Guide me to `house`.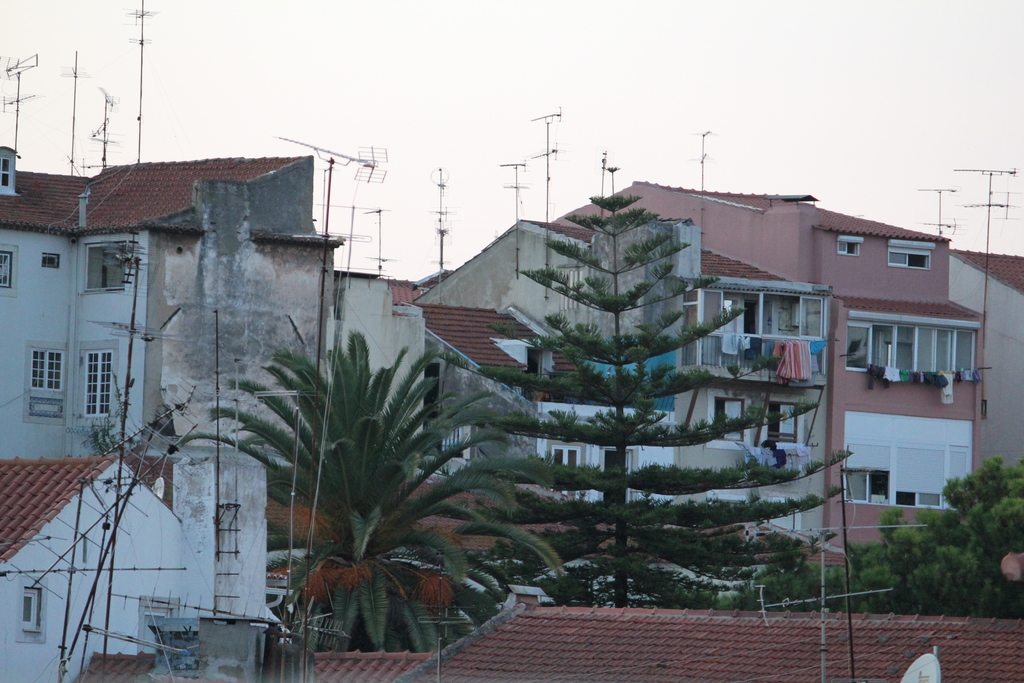
Guidance: Rect(263, 472, 808, 648).
